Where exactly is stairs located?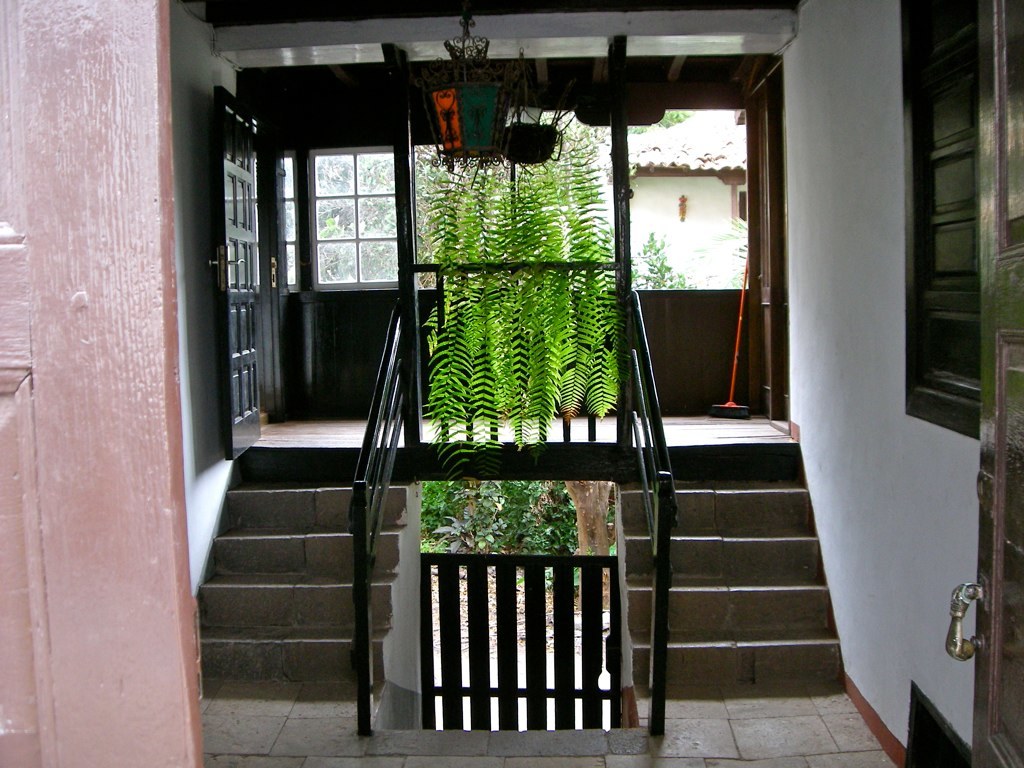
Its bounding box is BBox(191, 478, 419, 684).
